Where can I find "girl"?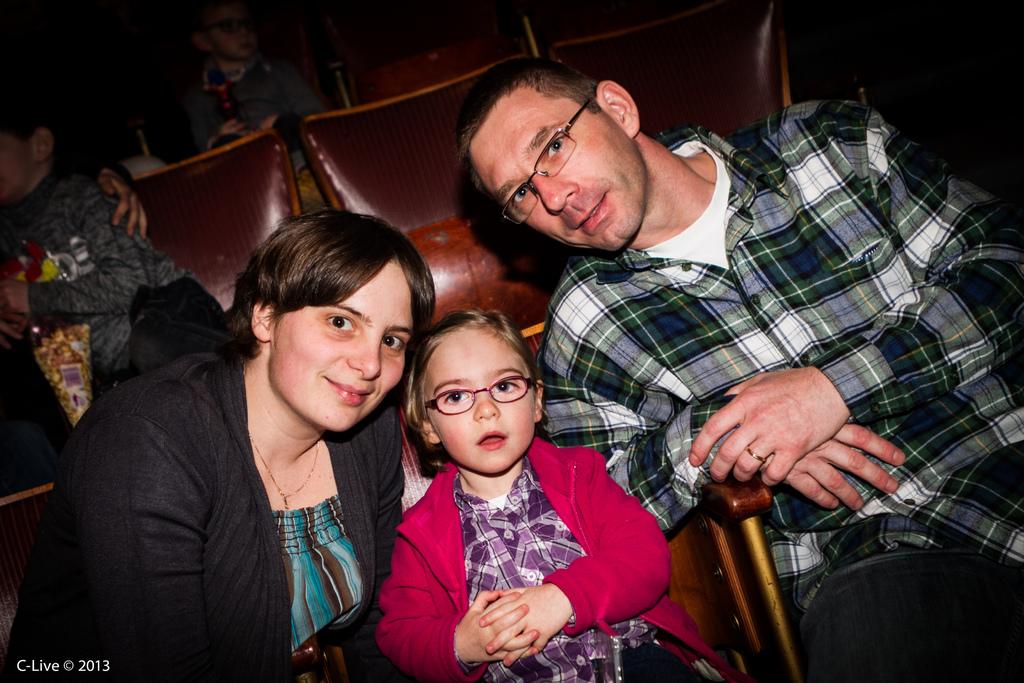
You can find it at (376,308,751,681).
